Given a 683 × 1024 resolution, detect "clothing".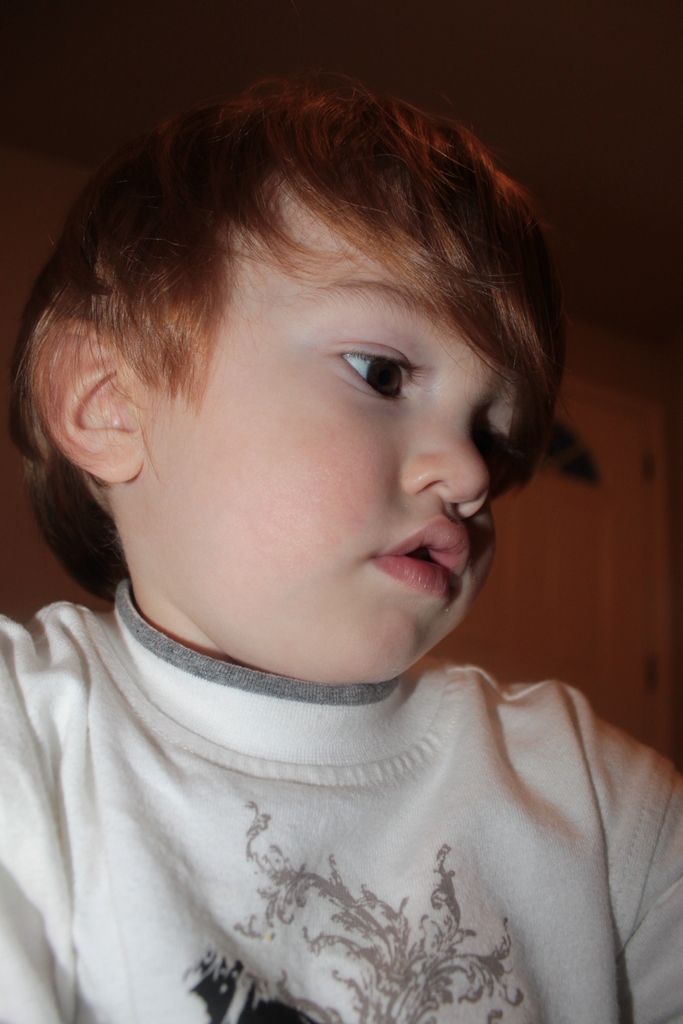
21,618,682,1004.
